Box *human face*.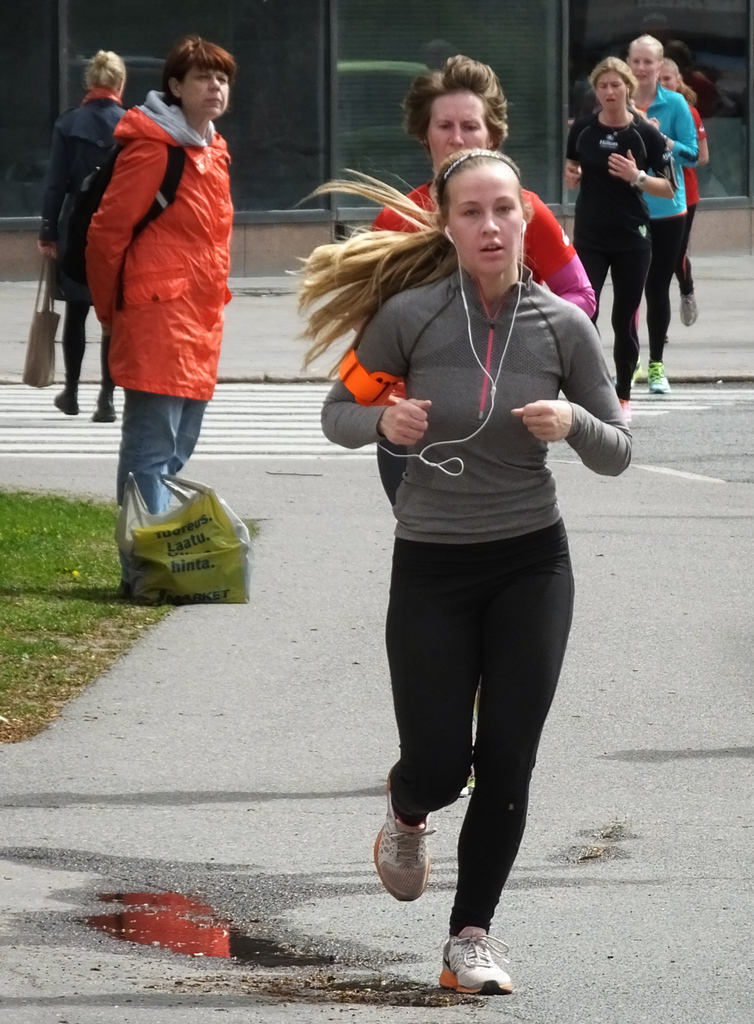
(x1=184, y1=66, x2=229, y2=118).
